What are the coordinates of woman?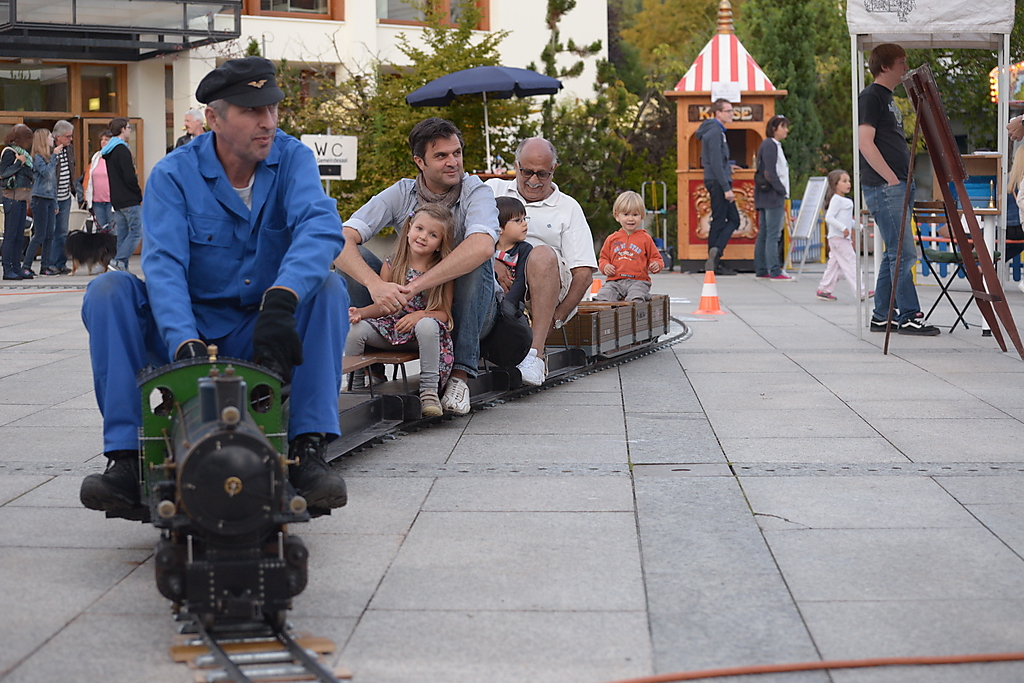
crop(74, 128, 118, 232).
